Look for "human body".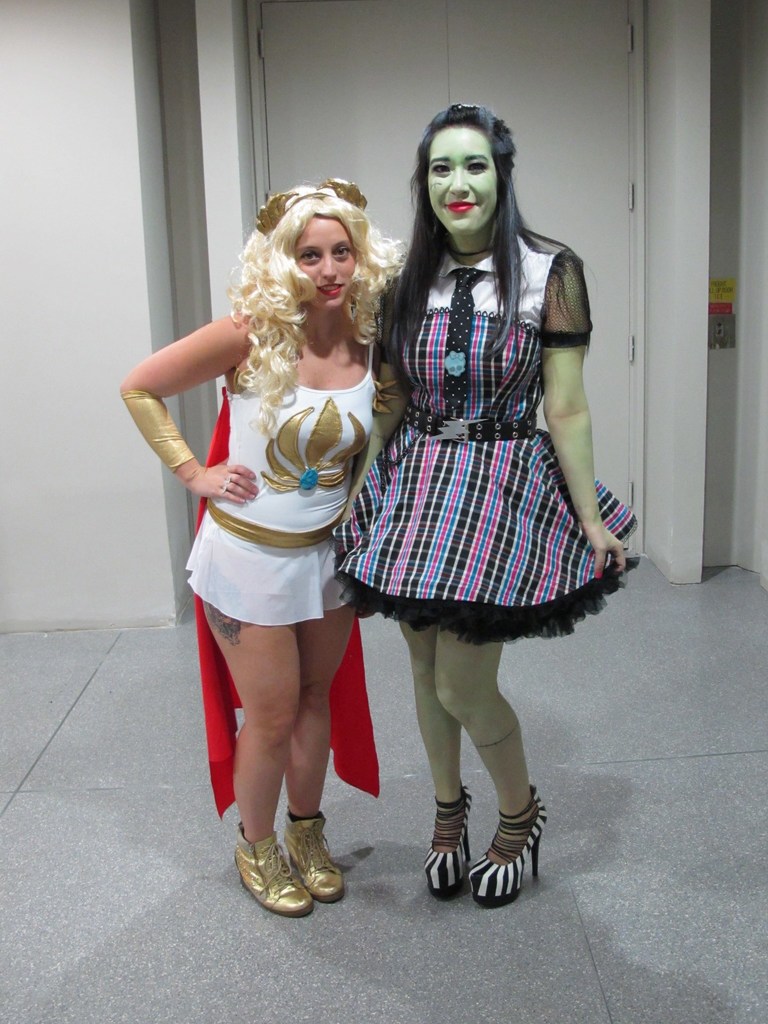
Found: (left=122, top=179, right=398, bottom=922).
